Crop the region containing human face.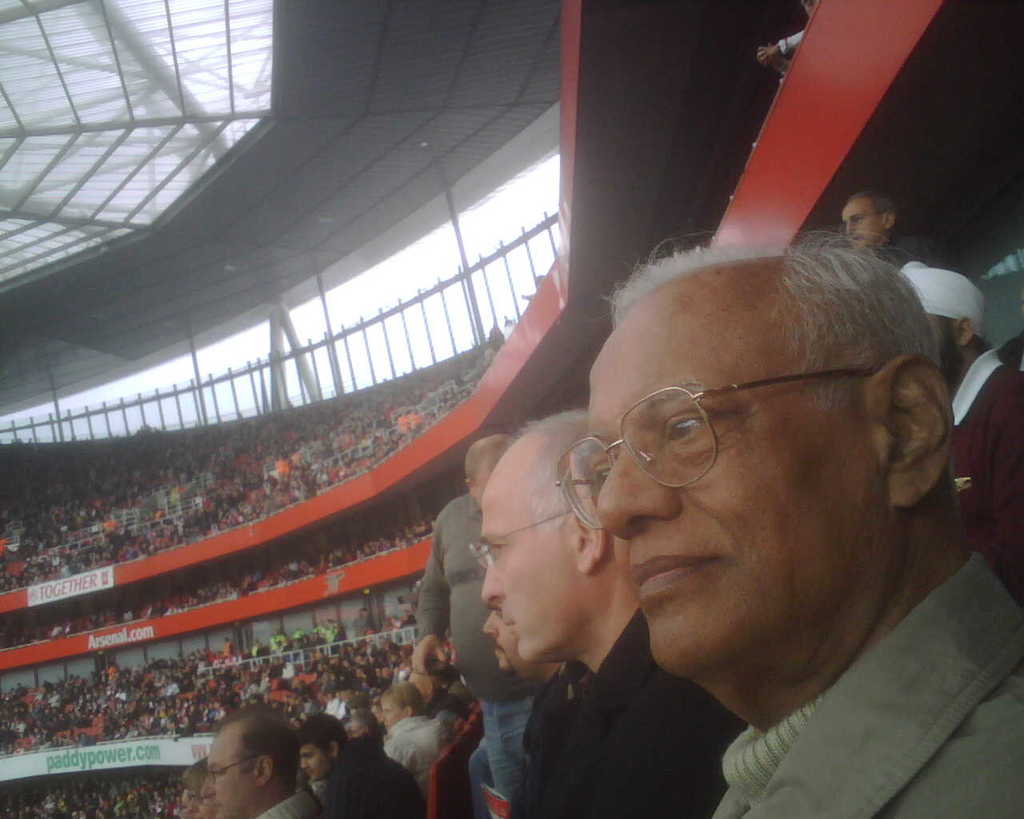
Crop region: left=842, top=191, right=884, bottom=248.
